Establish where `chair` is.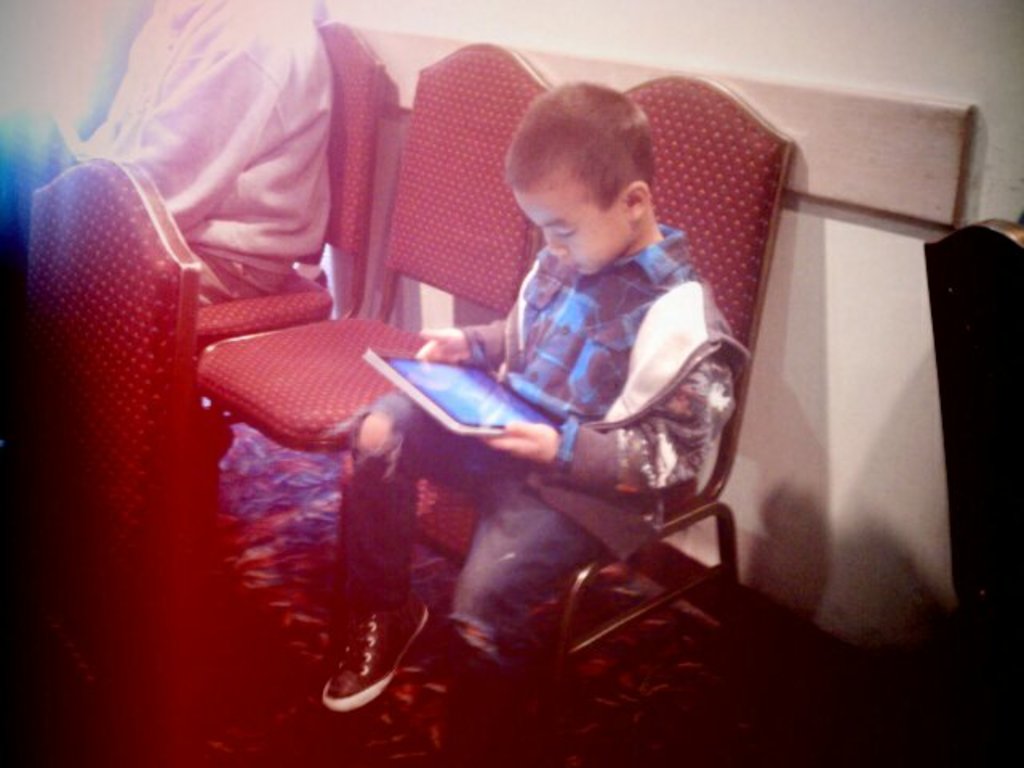
Established at [left=26, top=154, right=203, bottom=766].
